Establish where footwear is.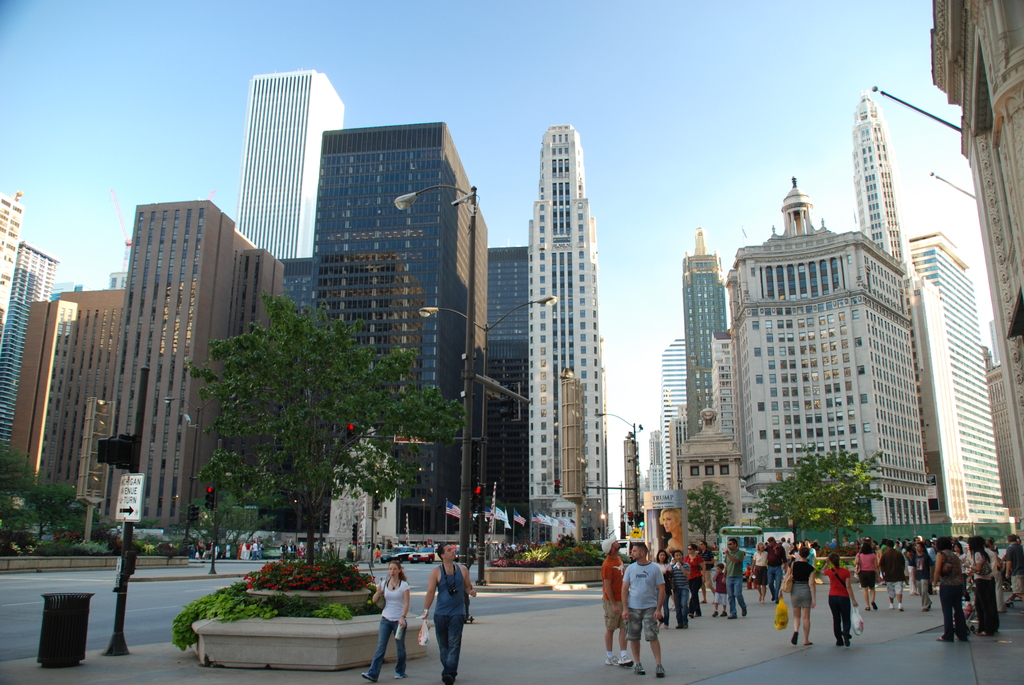
Established at Rect(845, 637, 849, 646).
